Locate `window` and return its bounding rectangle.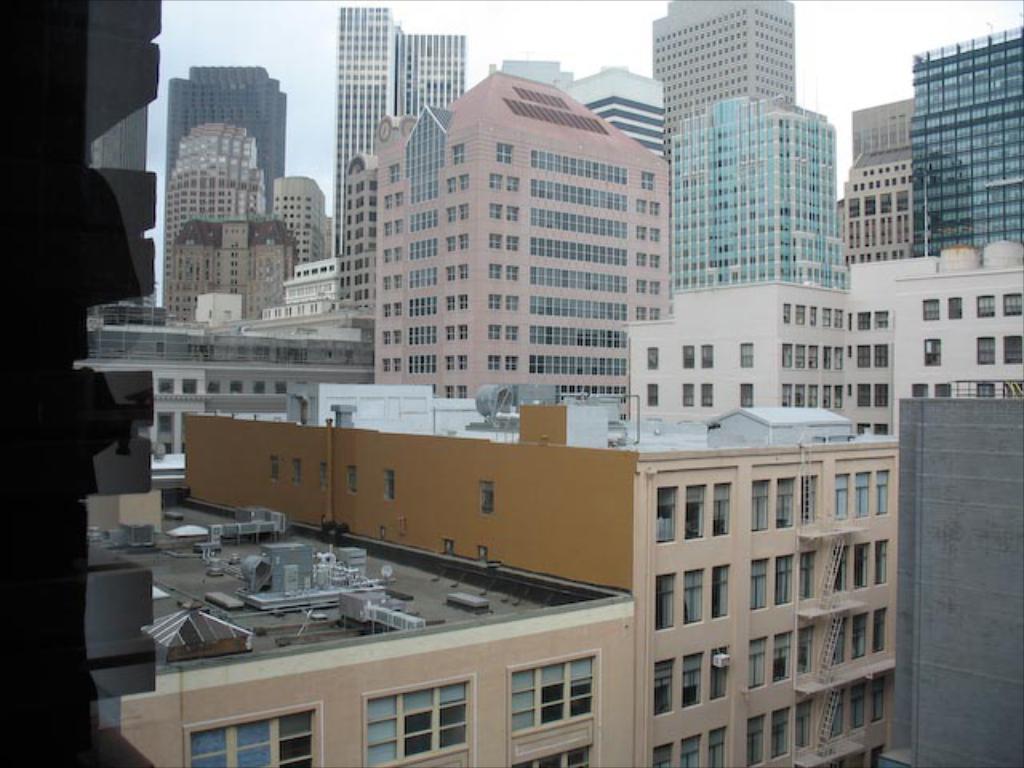
[630, 200, 661, 211].
